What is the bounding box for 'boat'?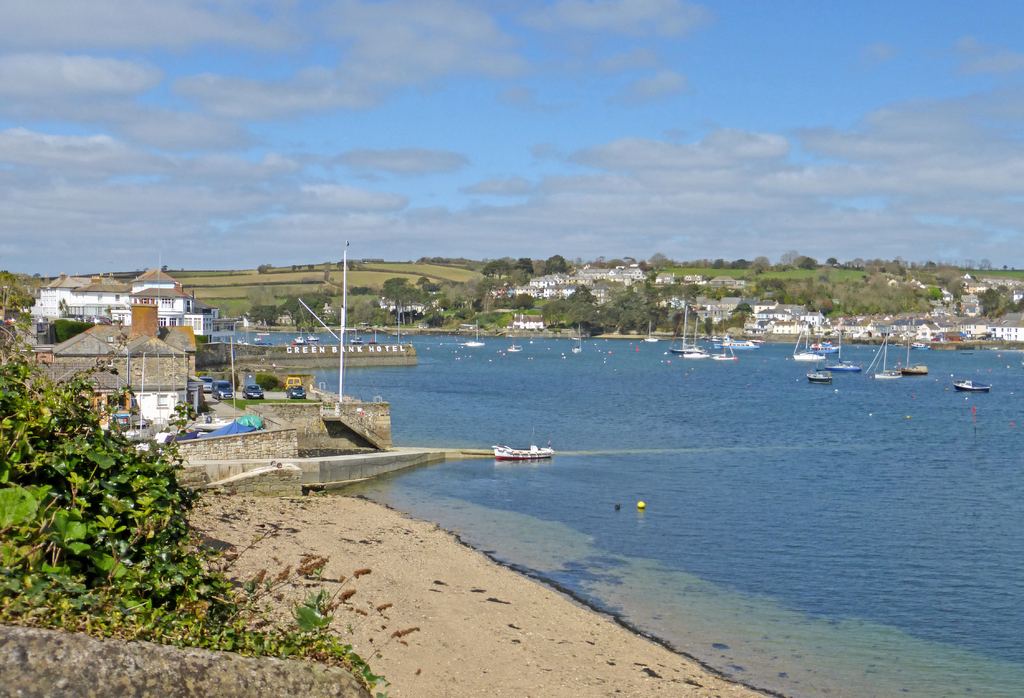
[left=669, top=307, right=707, bottom=358].
